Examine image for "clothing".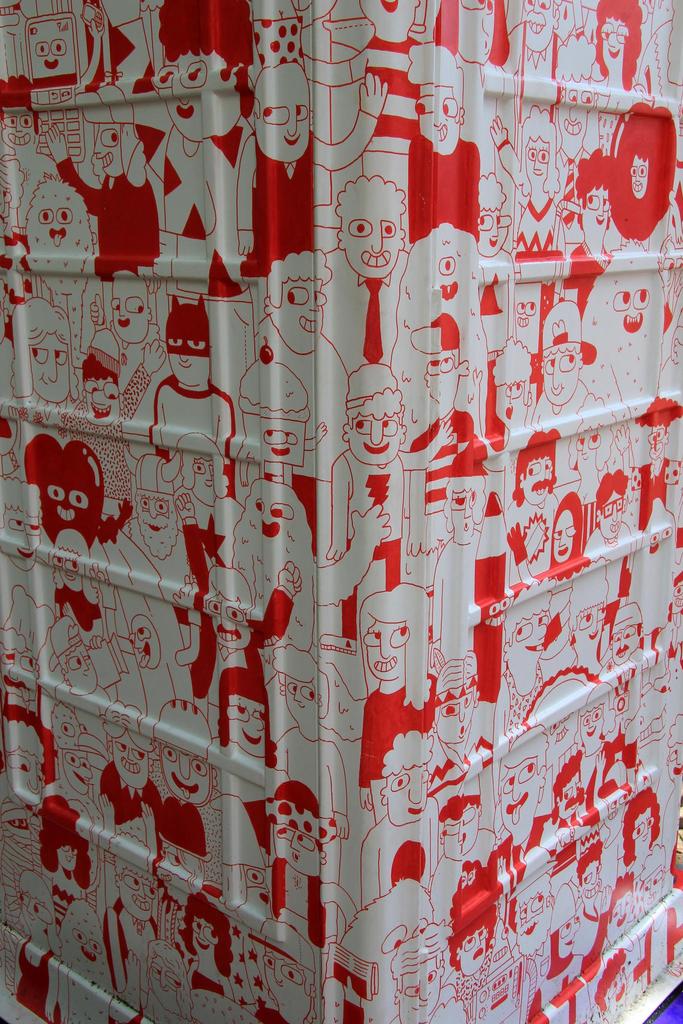
Examination result: [x1=58, y1=154, x2=158, y2=274].
